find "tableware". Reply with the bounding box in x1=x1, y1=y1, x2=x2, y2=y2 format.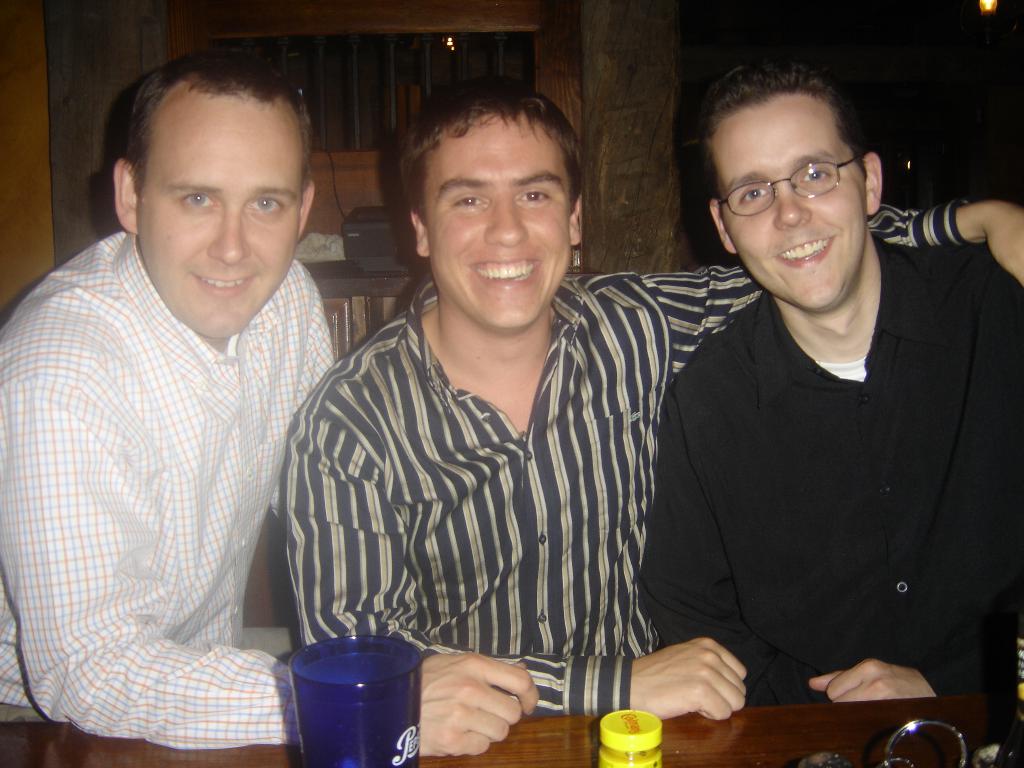
x1=875, y1=715, x2=973, y2=767.
